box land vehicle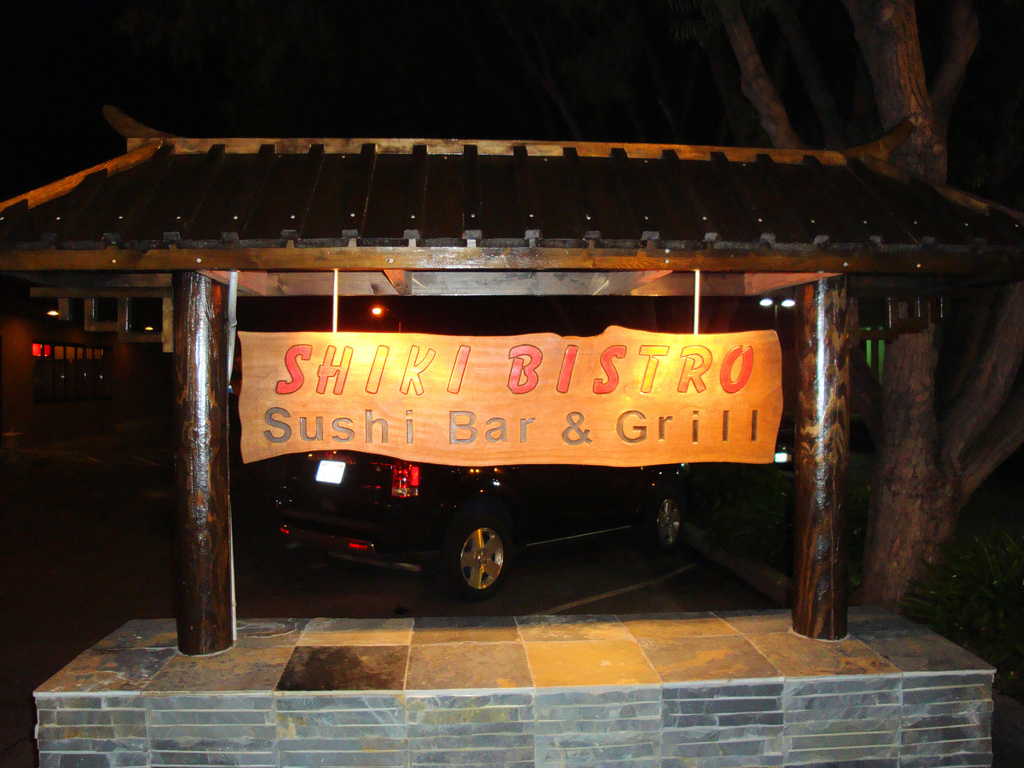
257,432,708,613
